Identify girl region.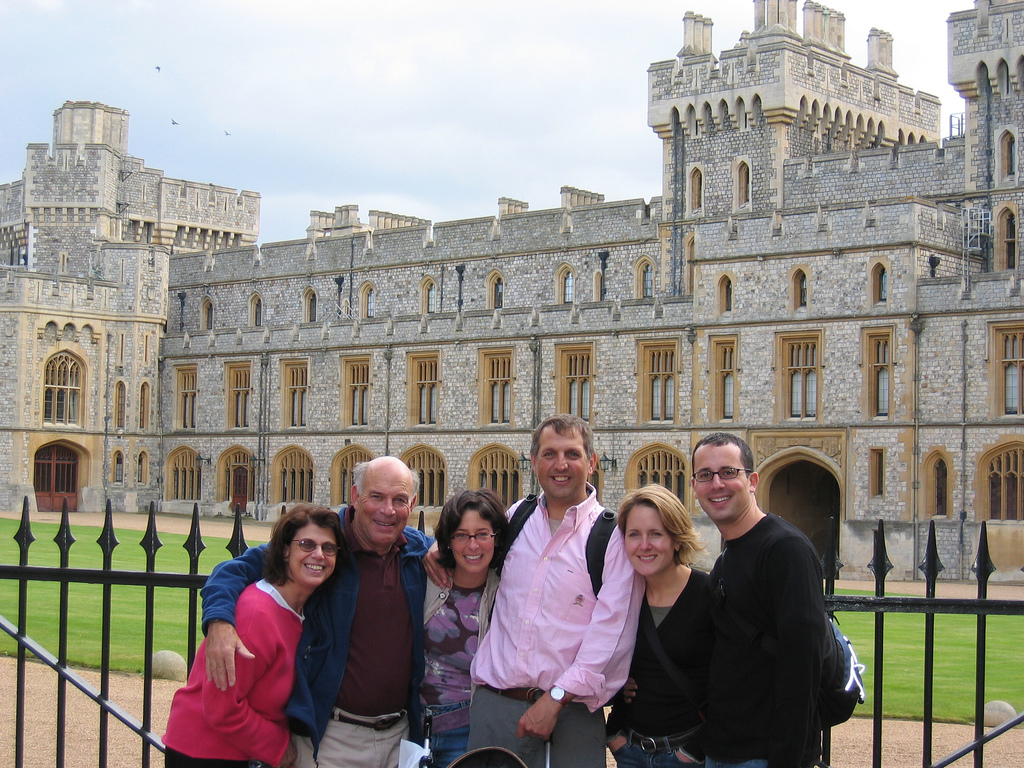
Region: {"x1": 611, "y1": 478, "x2": 723, "y2": 767}.
